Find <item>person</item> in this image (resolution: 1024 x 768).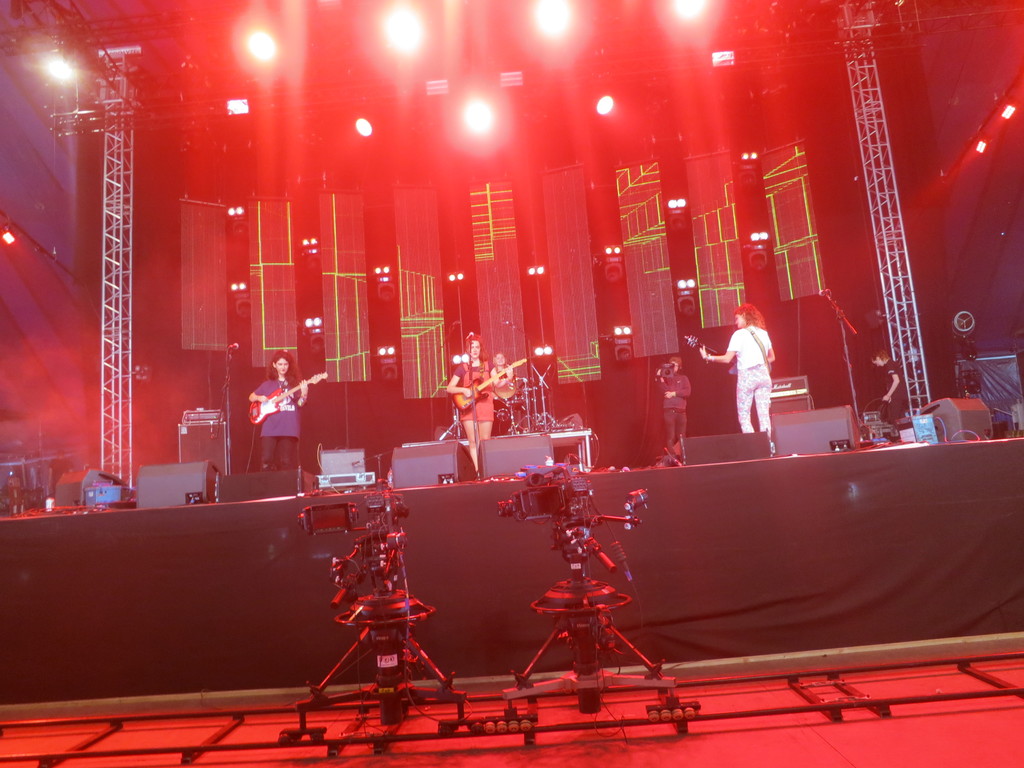
region(488, 352, 516, 418).
